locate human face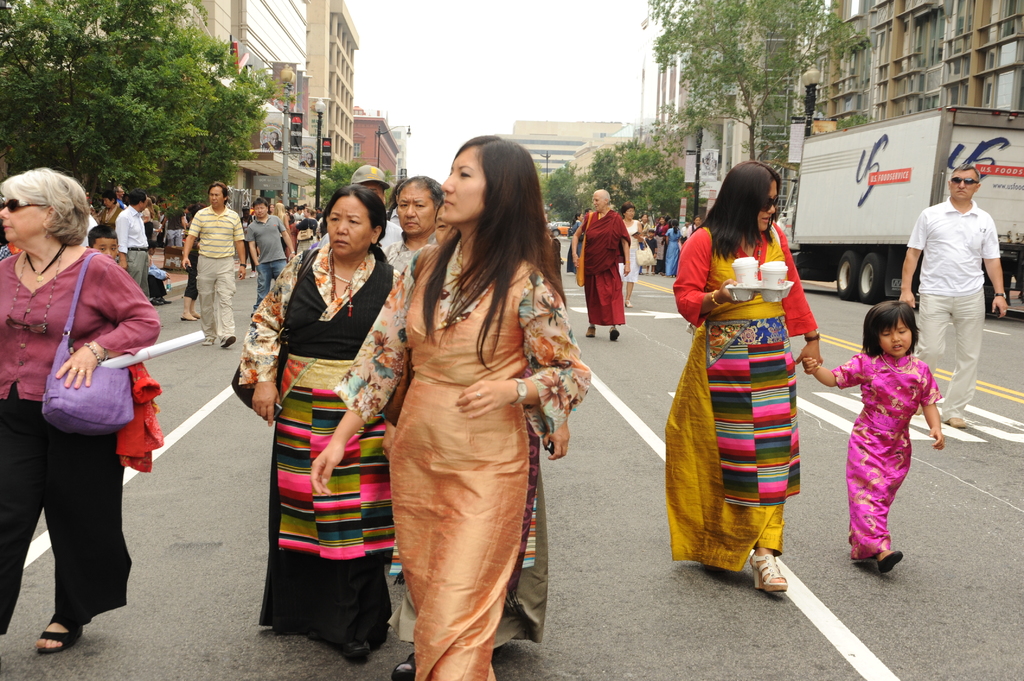
region(949, 170, 978, 200)
